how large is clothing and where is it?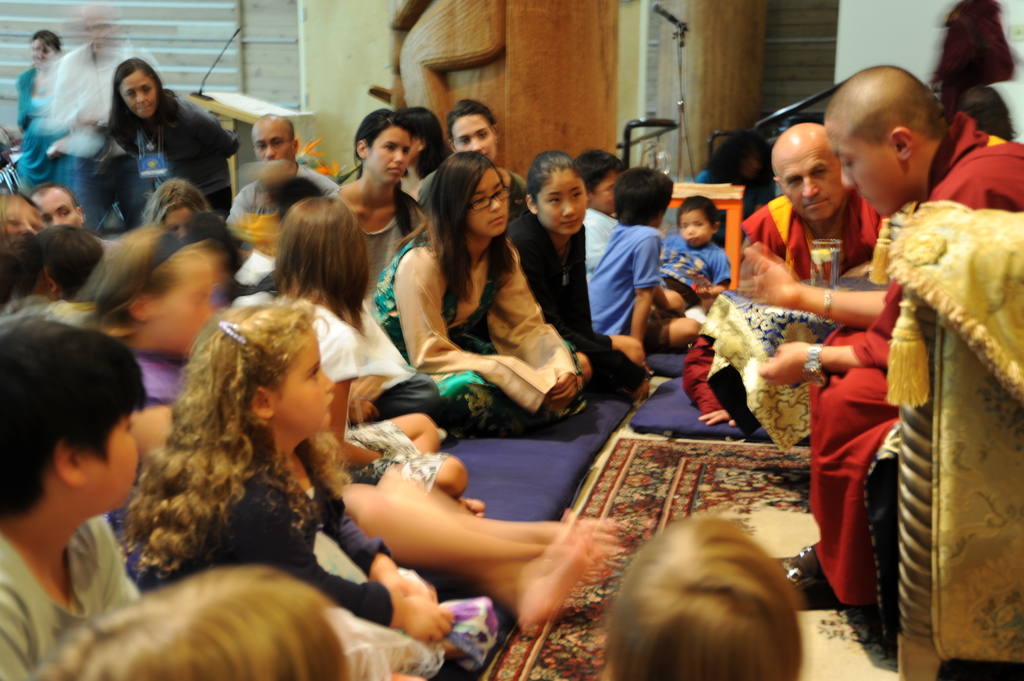
Bounding box: 330 172 436 295.
